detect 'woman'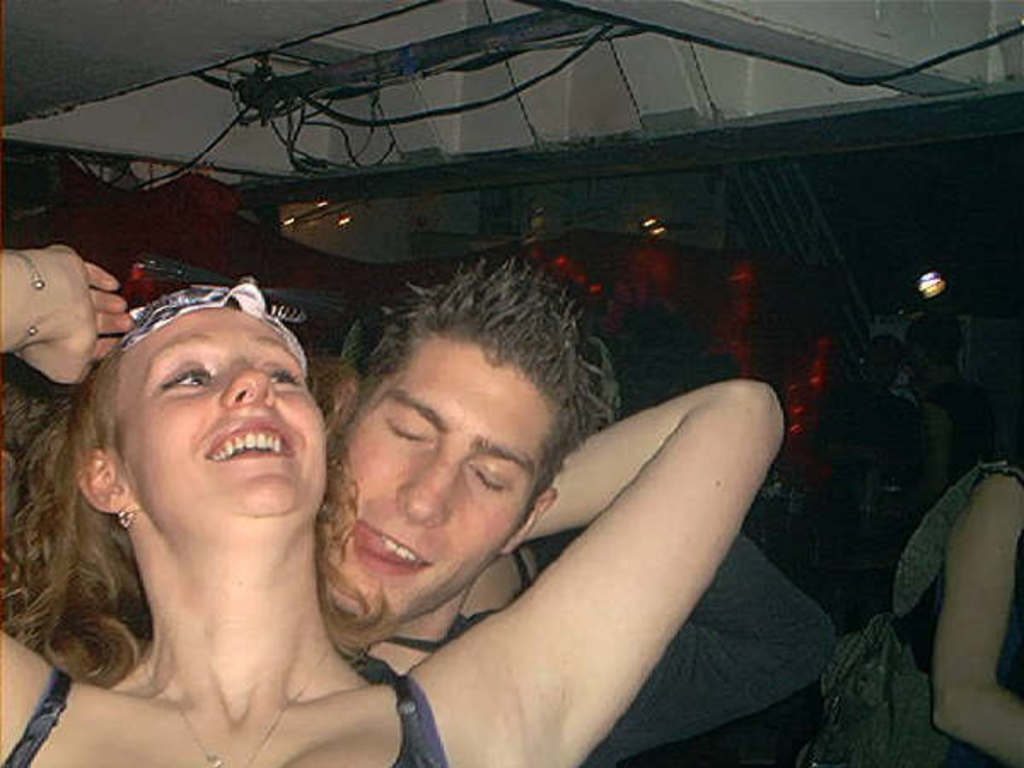
x1=0, y1=247, x2=785, y2=766
